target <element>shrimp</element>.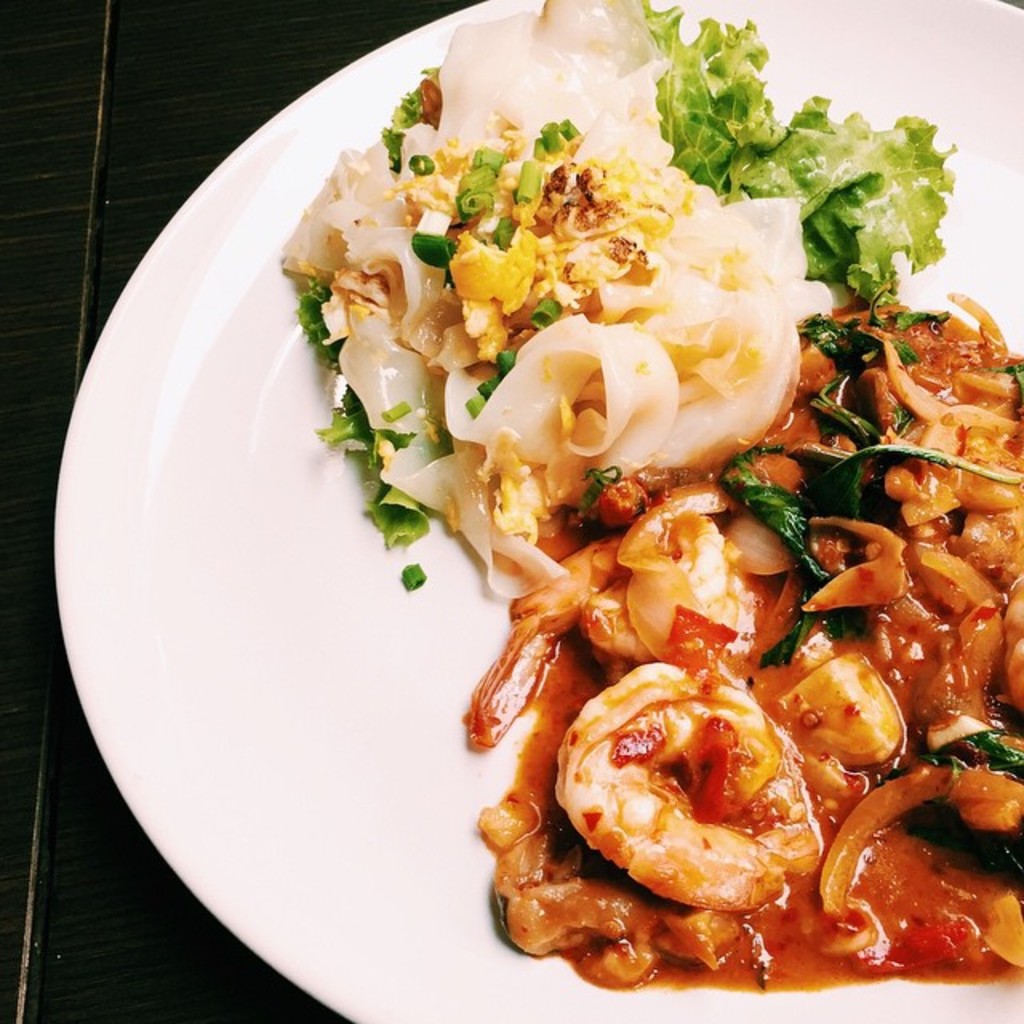
Target region: 555:659:819:914.
